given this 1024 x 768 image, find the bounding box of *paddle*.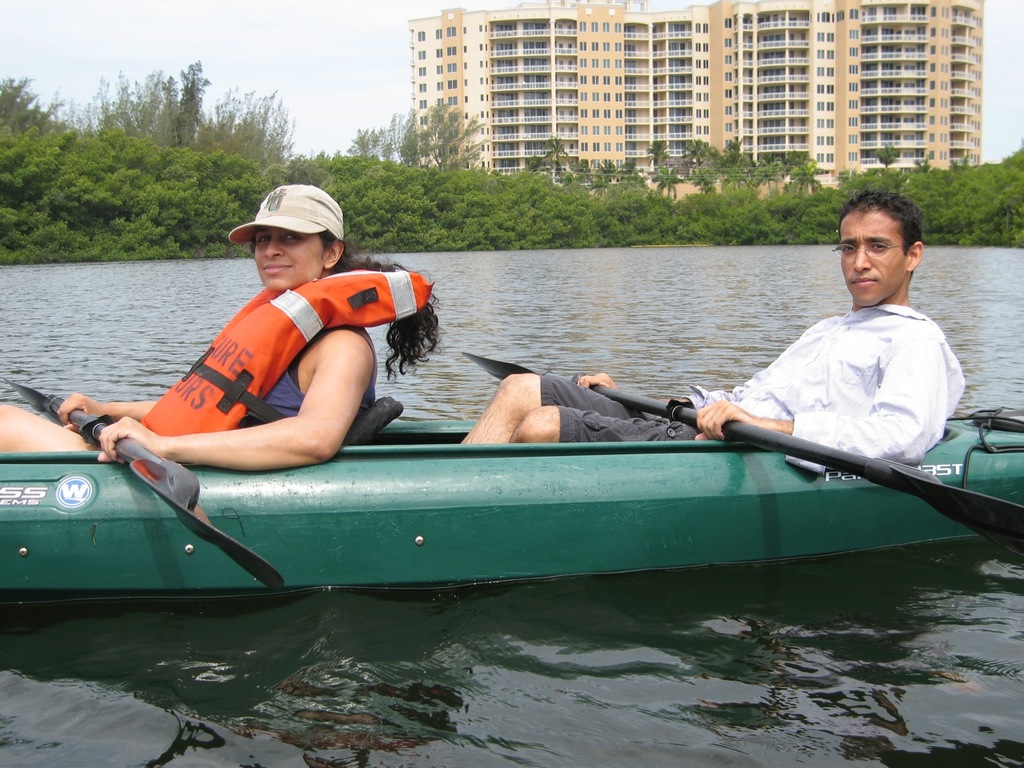
BBox(3, 374, 285, 590).
